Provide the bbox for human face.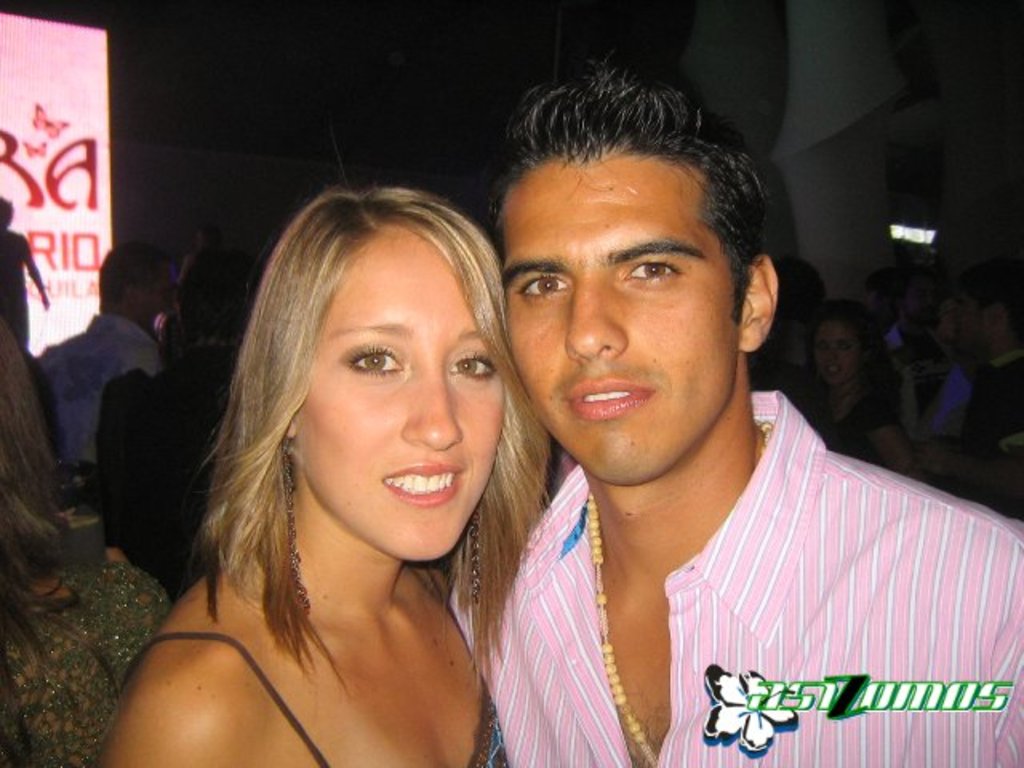
<box>299,222,506,565</box>.
